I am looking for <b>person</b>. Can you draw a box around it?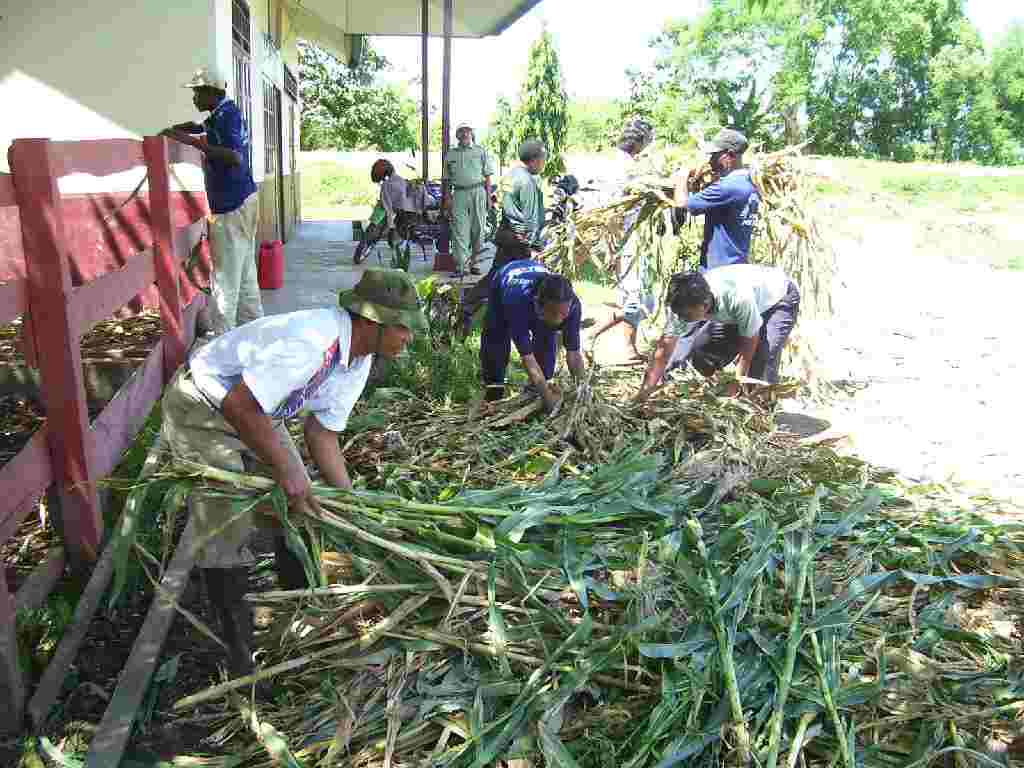
Sure, the bounding box is crop(476, 235, 578, 410).
